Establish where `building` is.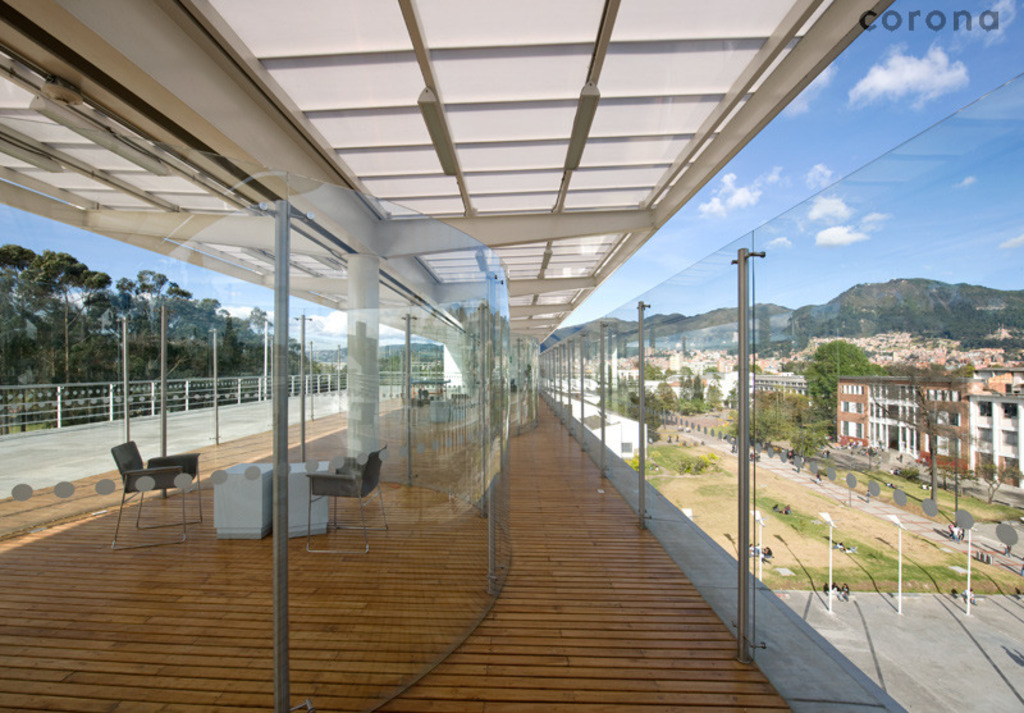
Established at {"x1": 0, "y1": 0, "x2": 1023, "y2": 712}.
